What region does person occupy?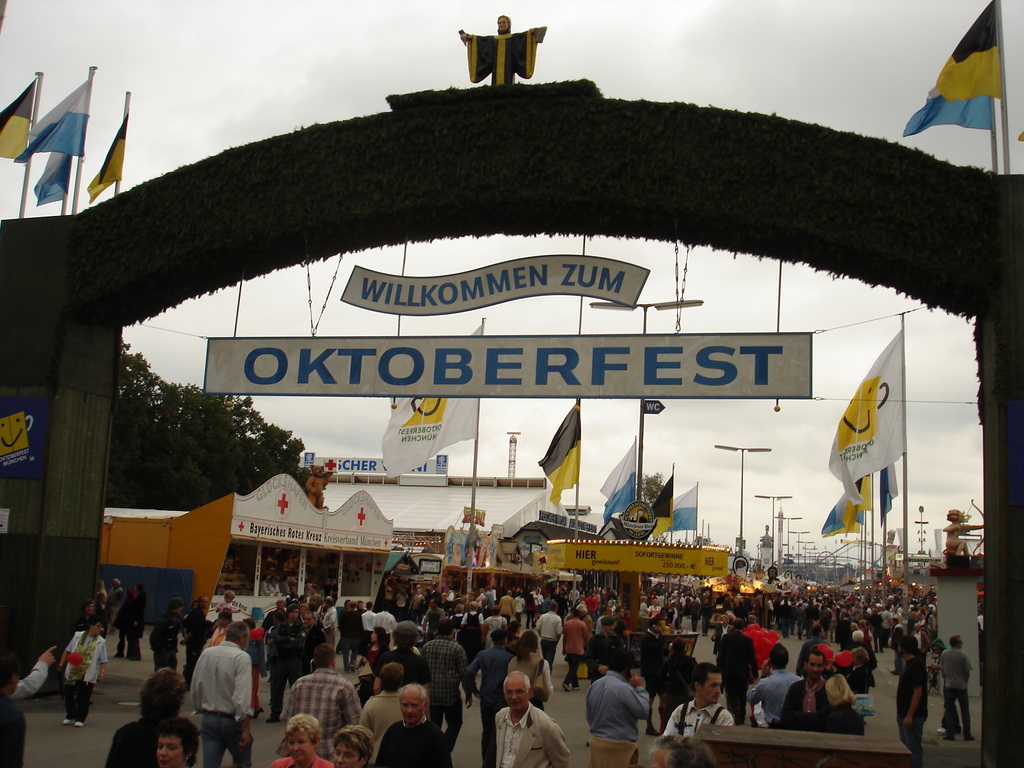
detection(652, 732, 713, 767).
